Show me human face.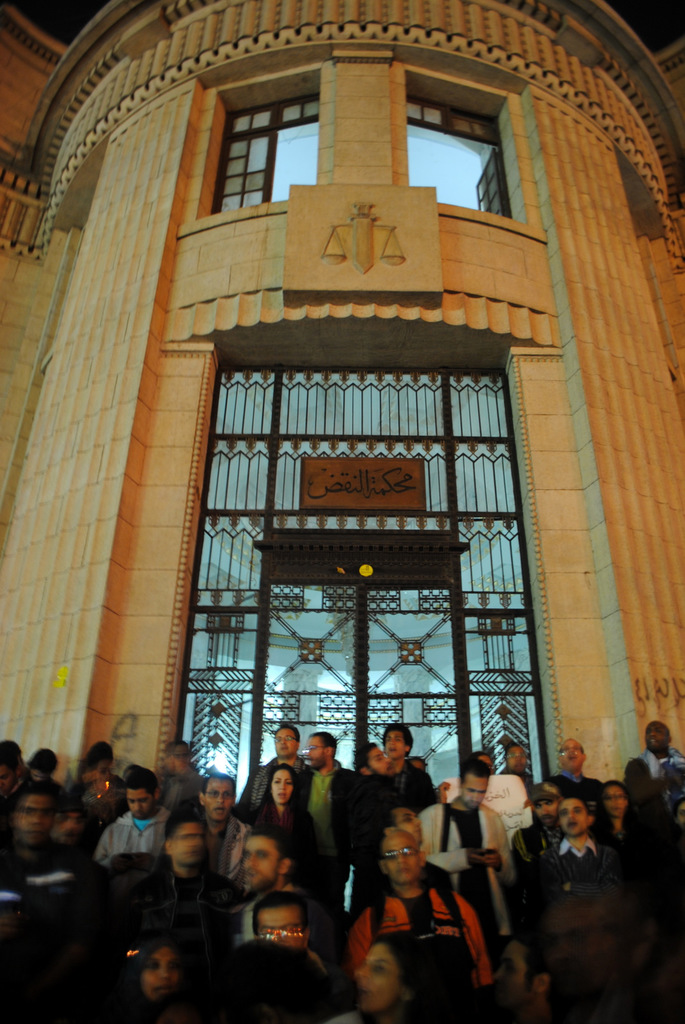
human face is here: (533, 798, 561, 829).
